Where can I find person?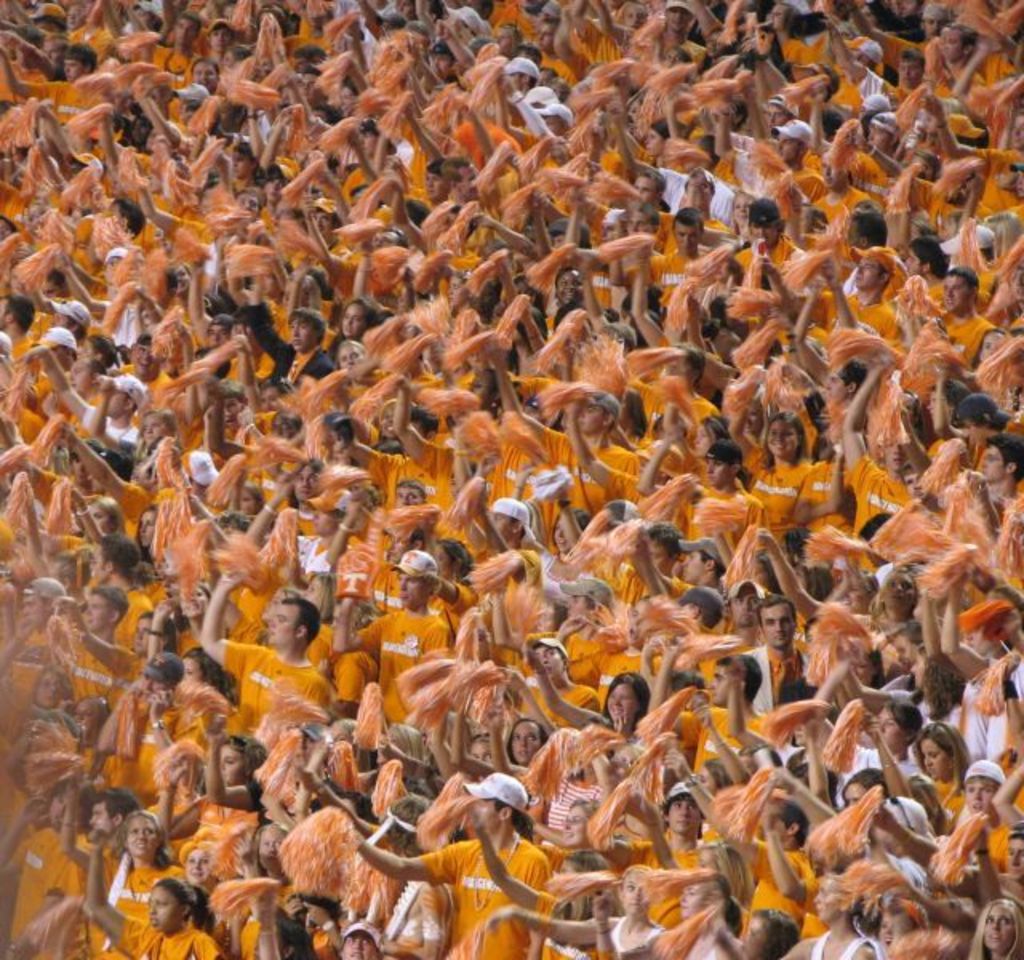
You can find it at x1=750 y1=510 x2=888 y2=618.
